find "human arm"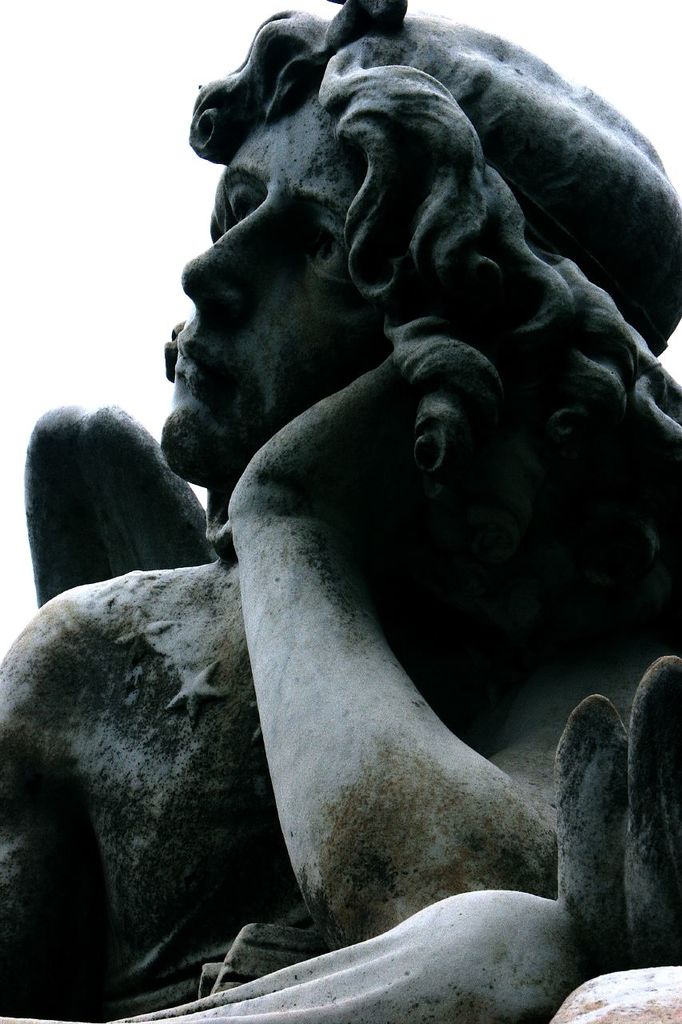
[254,352,674,934]
